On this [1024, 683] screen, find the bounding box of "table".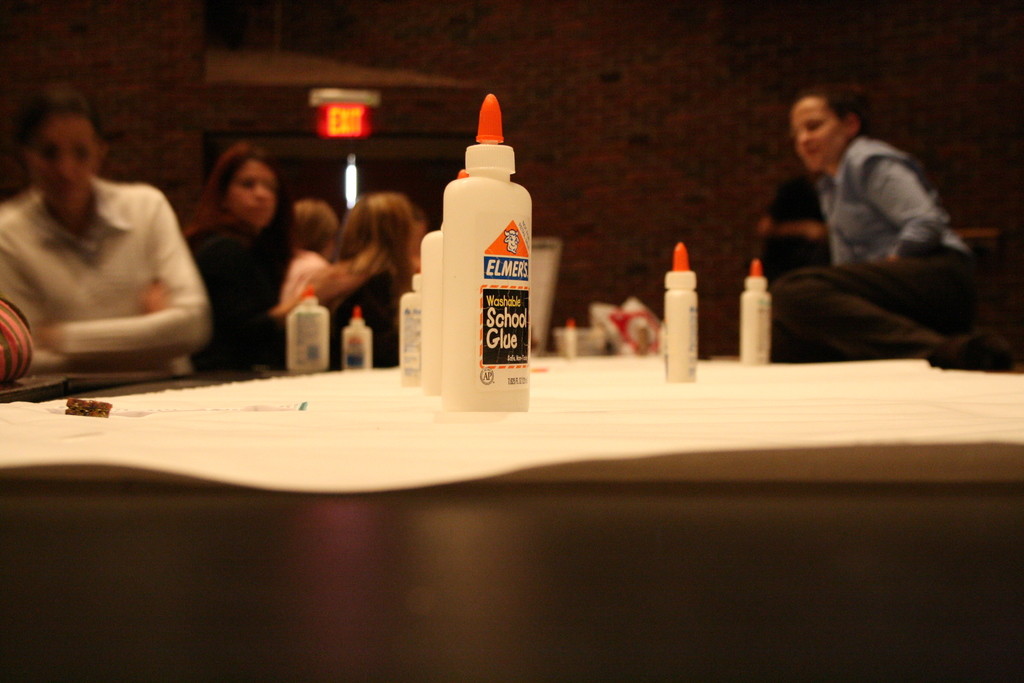
Bounding box: 0/368/1023/682.
